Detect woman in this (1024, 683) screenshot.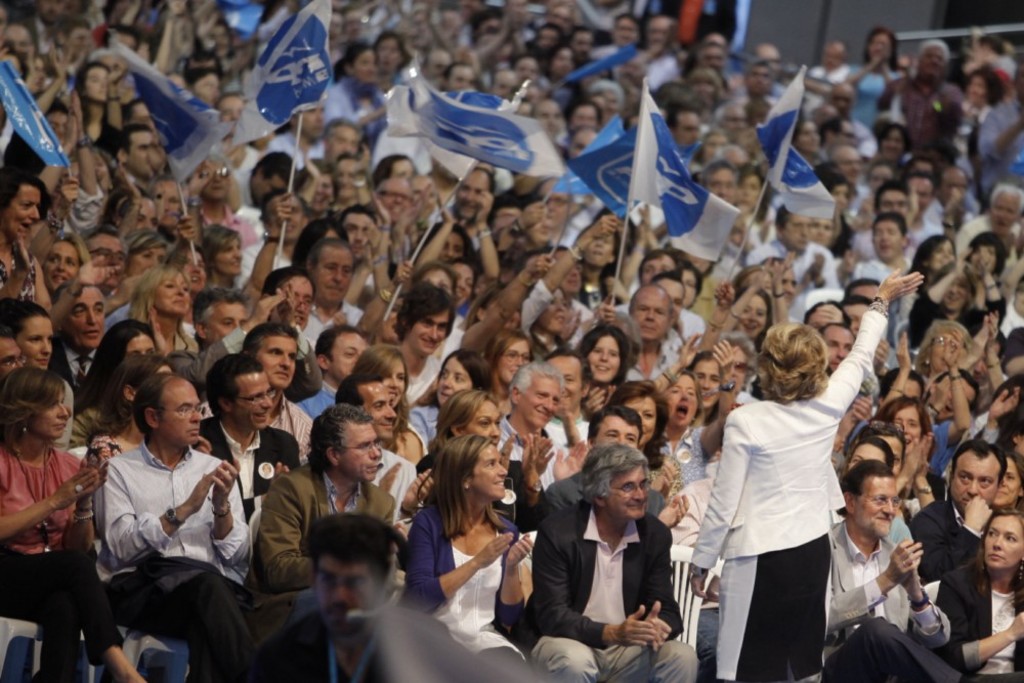
Detection: left=133, top=262, right=202, bottom=367.
